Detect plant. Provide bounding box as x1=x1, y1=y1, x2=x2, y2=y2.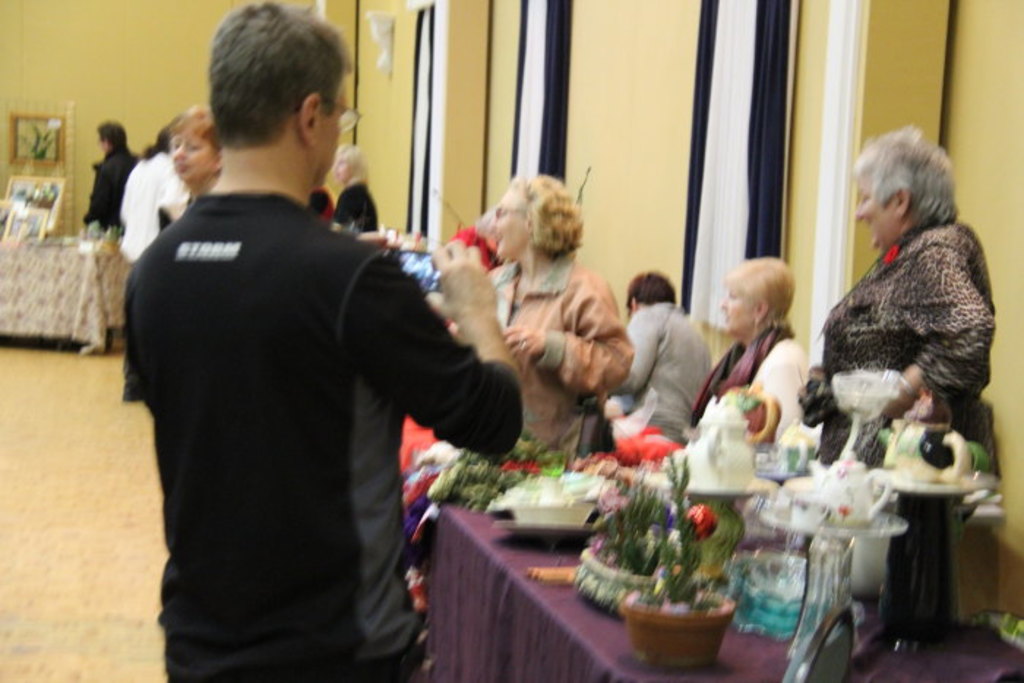
x1=626, y1=448, x2=723, y2=614.
